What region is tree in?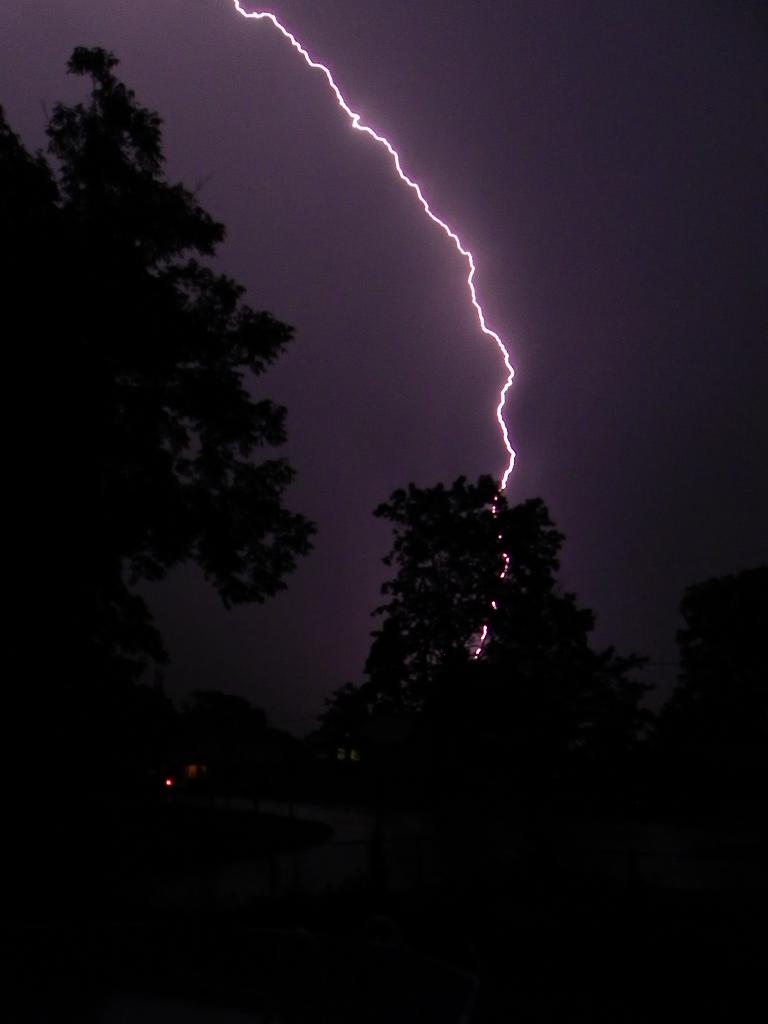
x1=366 y1=472 x2=567 y2=780.
